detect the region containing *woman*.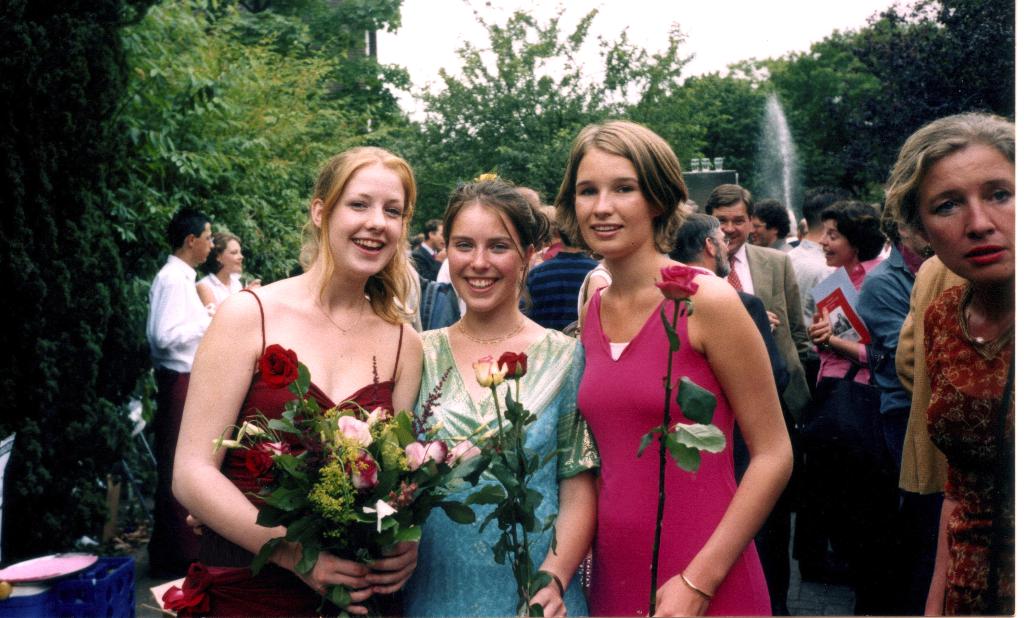
<region>805, 204, 886, 617</region>.
